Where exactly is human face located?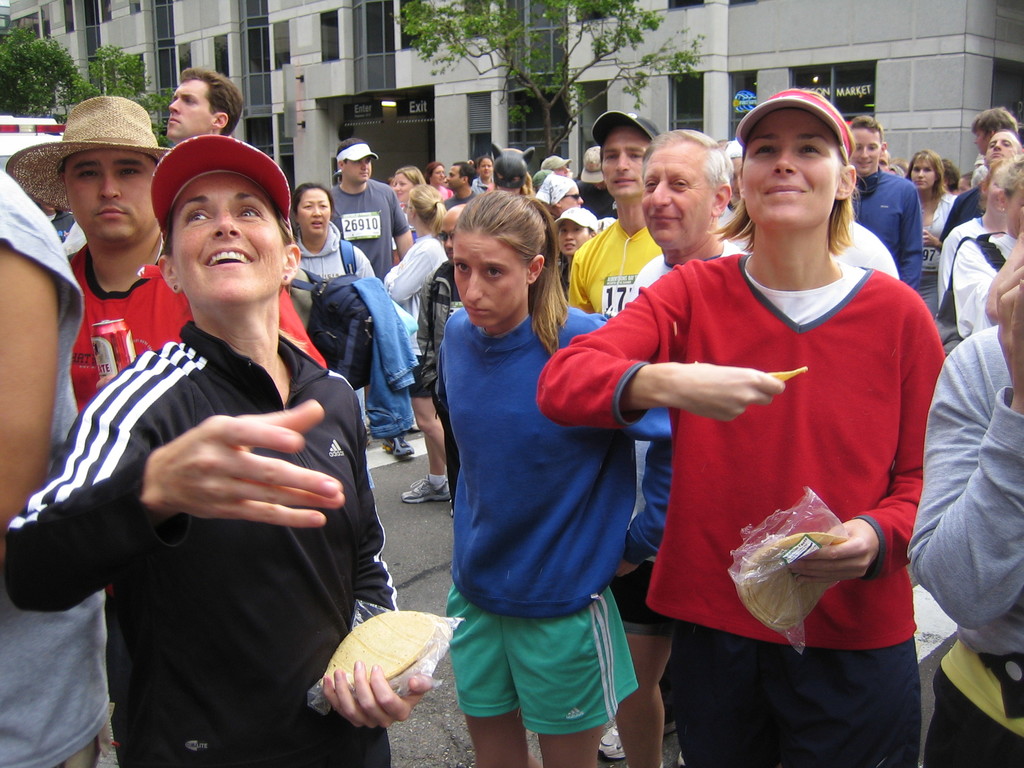
Its bounding box is 449,161,460,193.
